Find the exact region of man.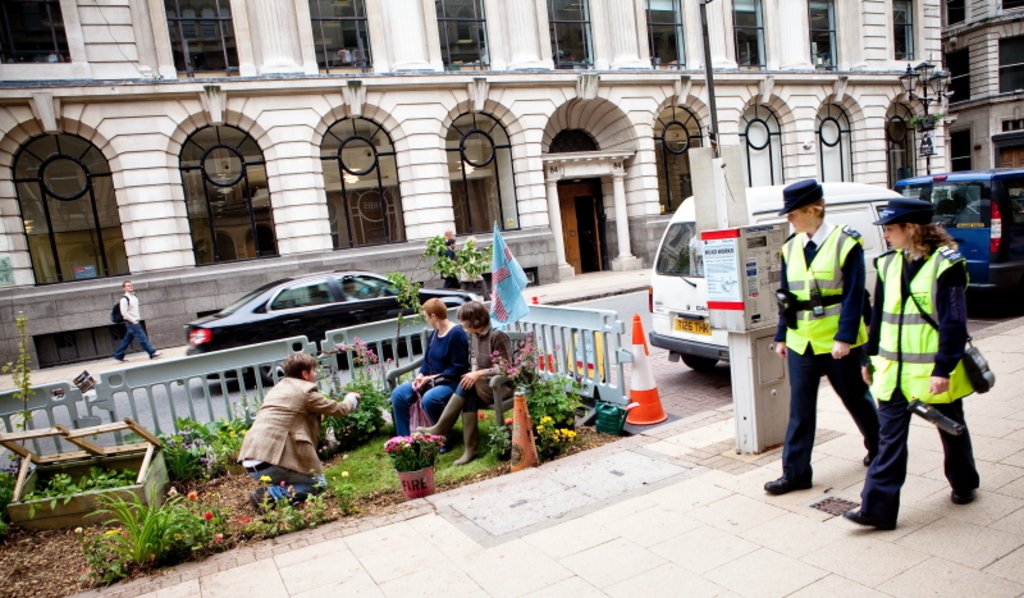
Exact region: x1=385, y1=296, x2=468, y2=438.
